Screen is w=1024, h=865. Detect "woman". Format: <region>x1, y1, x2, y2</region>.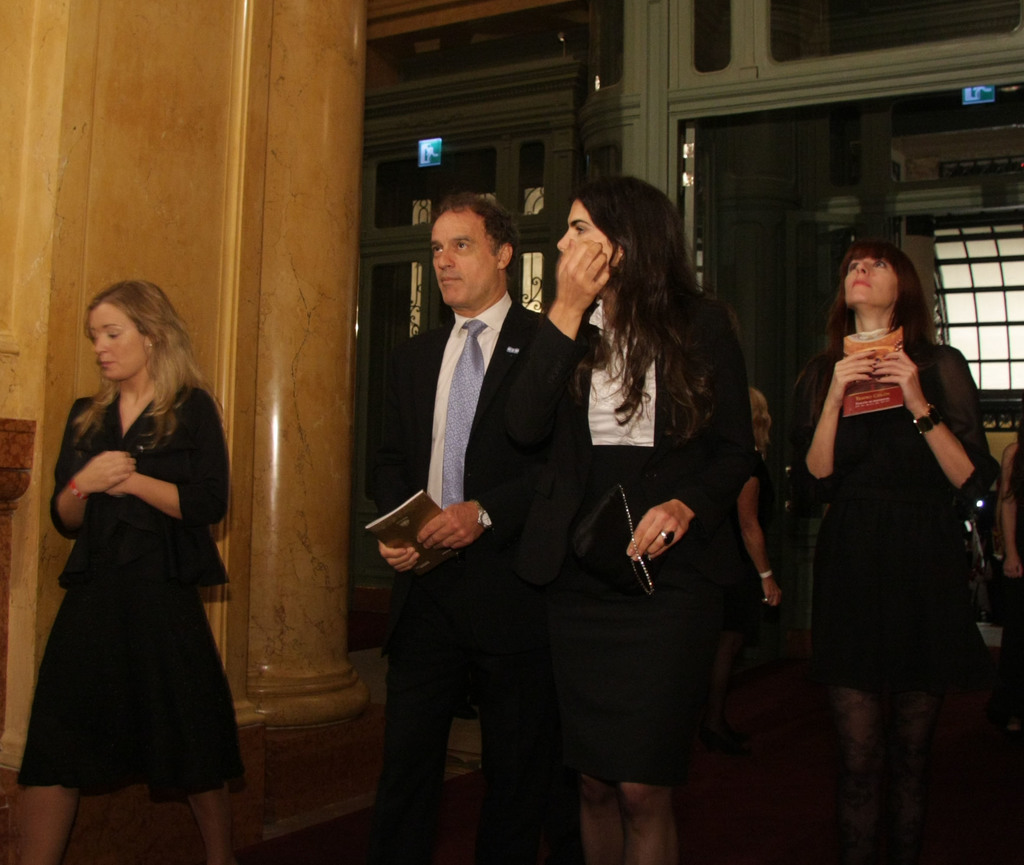
<region>21, 262, 236, 853</region>.
